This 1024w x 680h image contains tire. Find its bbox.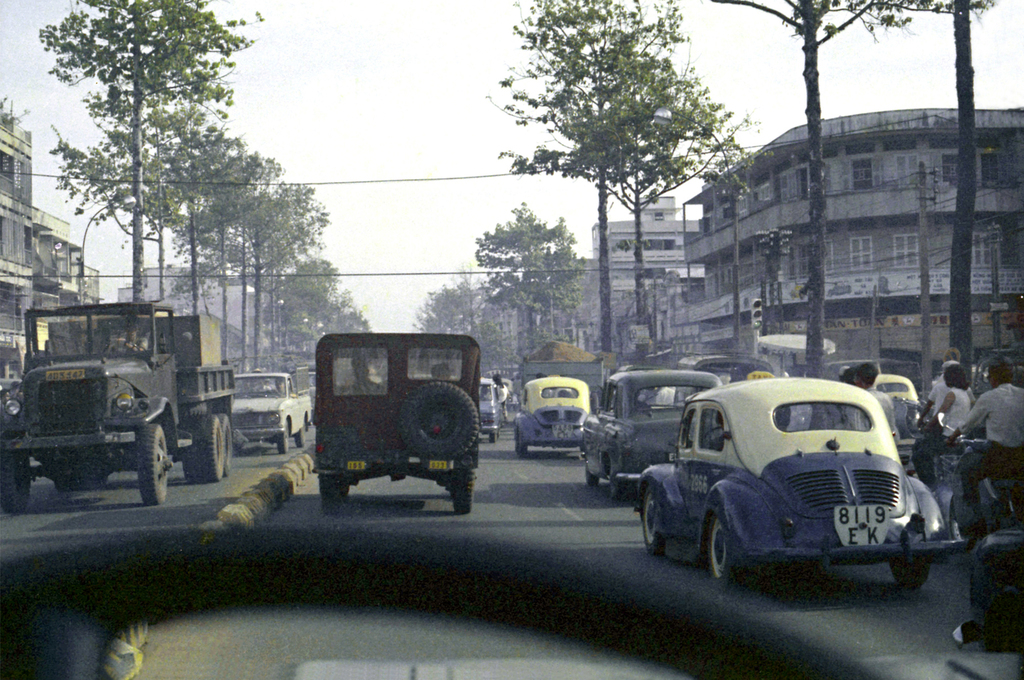
297 424 307 452.
